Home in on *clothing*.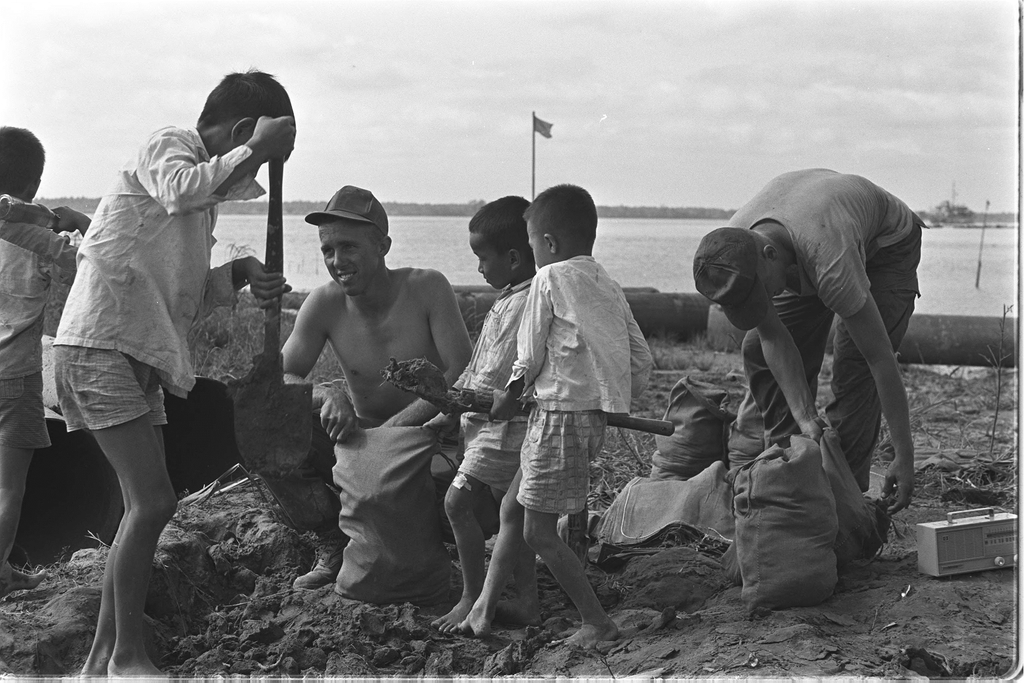
Homed in at pyautogui.locateOnScreen(48, 123, 267, 434).
